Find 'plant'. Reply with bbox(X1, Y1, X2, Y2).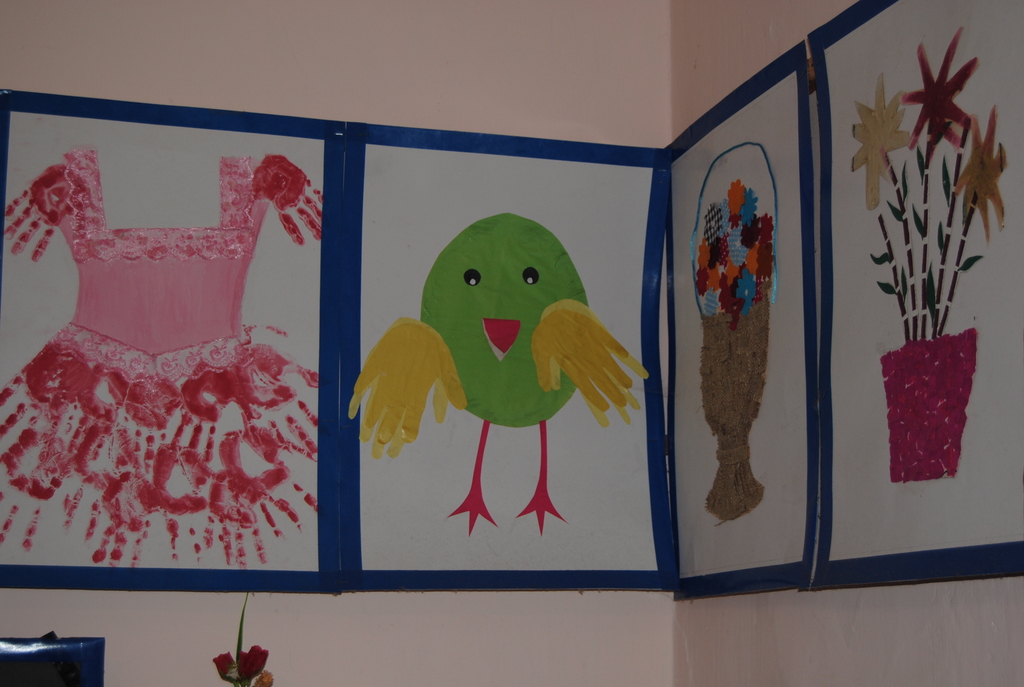
bbox(854, 62, 998, 470).
